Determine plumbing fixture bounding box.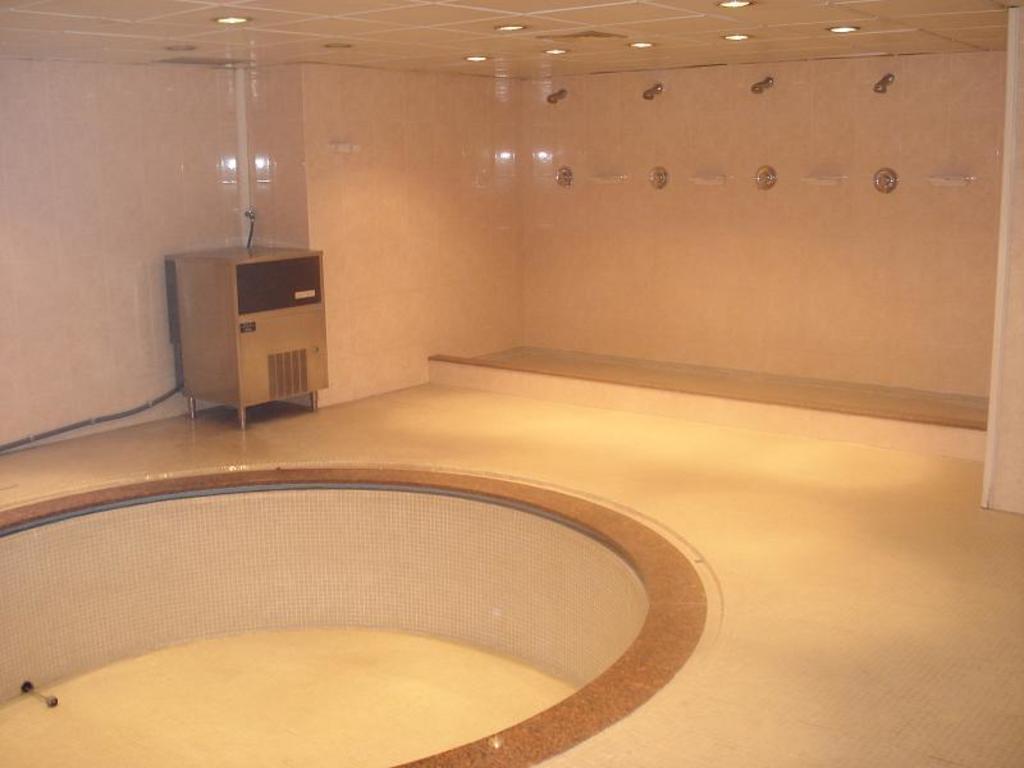
Determined: [left=745, top=78, right=777, bottom=91].
